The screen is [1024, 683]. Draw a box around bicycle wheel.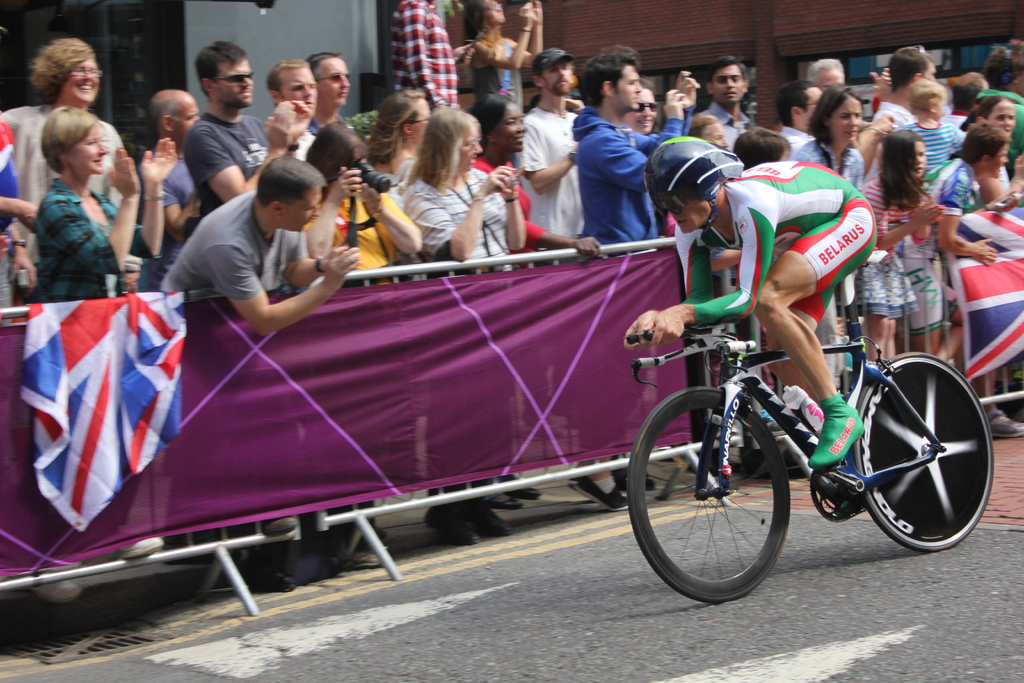
bbox=(852, 350, 996, 552).
